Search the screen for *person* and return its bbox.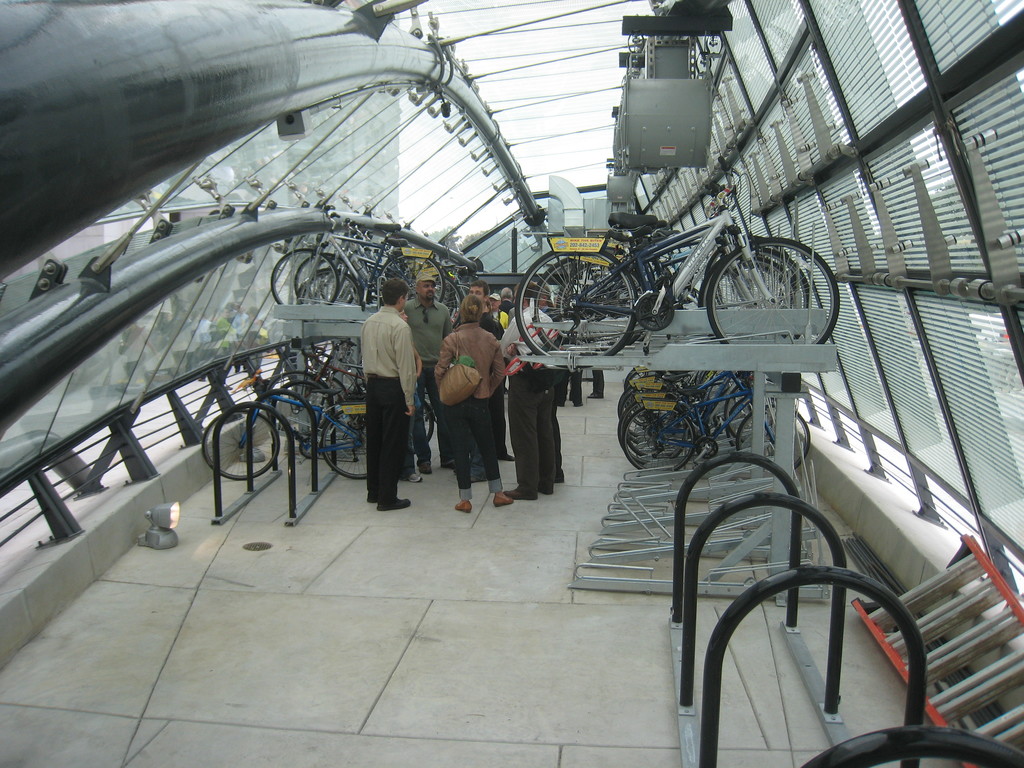
Found: <bbox>362, 276, 417, 507</bbox>.
